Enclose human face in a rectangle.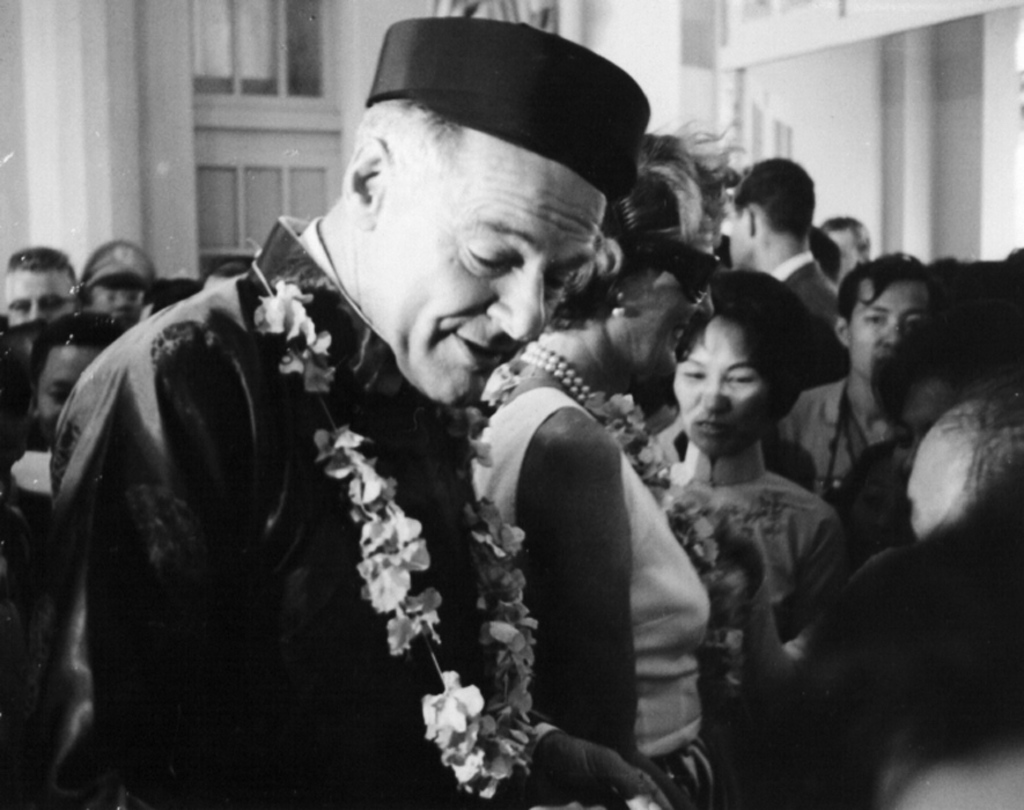
bbox(94, 277, 143, 322).
